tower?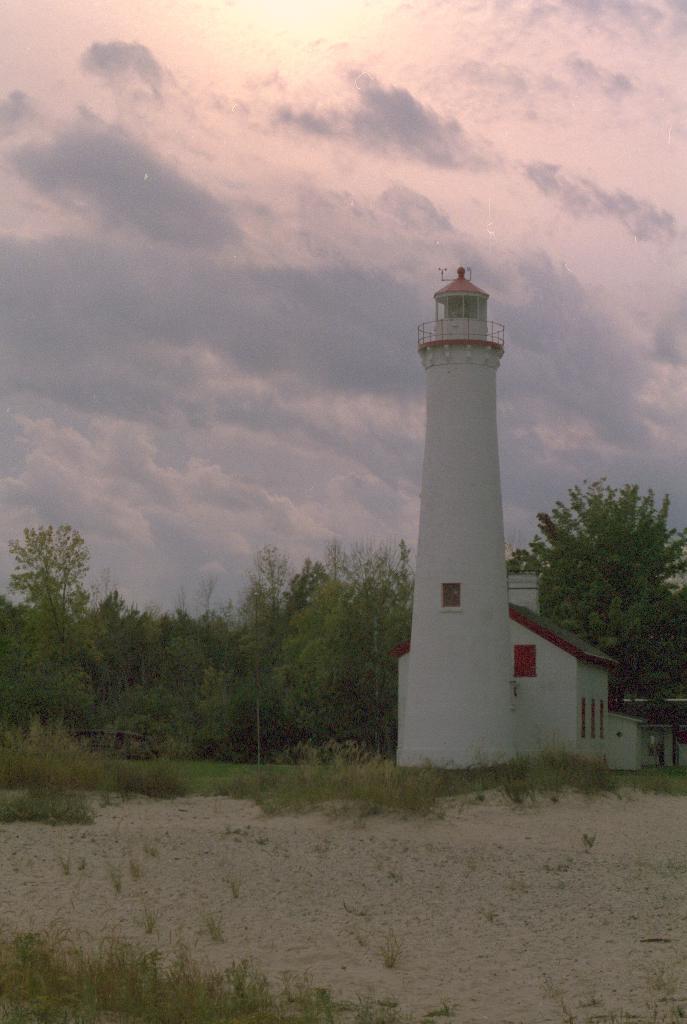
(384,255,596,751)
